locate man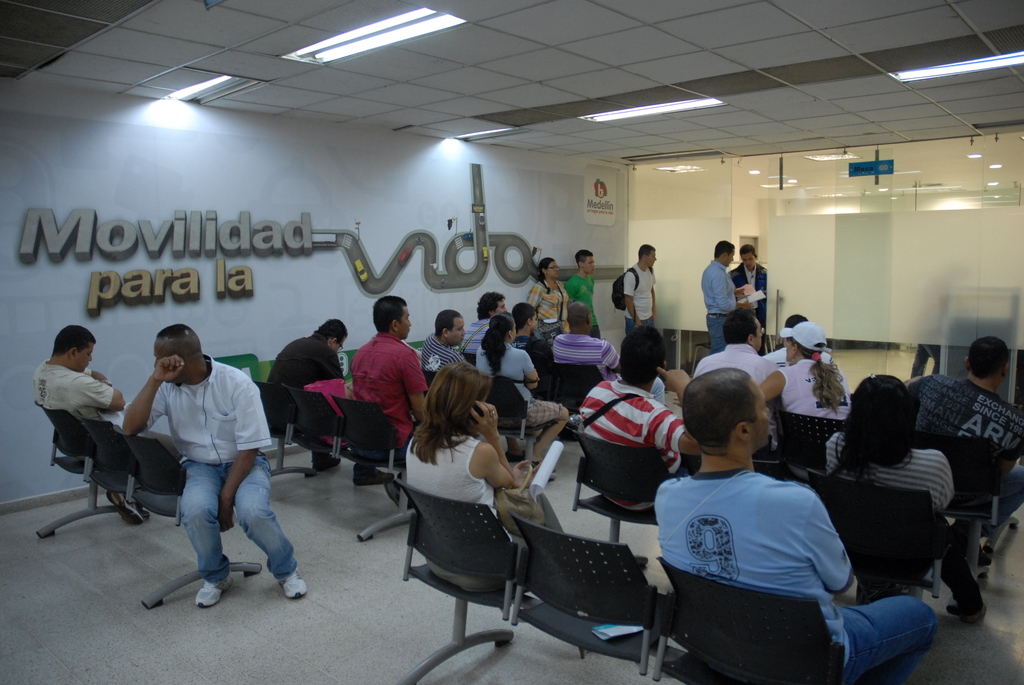
x1=598, y1=248, x2=687, y2=400
